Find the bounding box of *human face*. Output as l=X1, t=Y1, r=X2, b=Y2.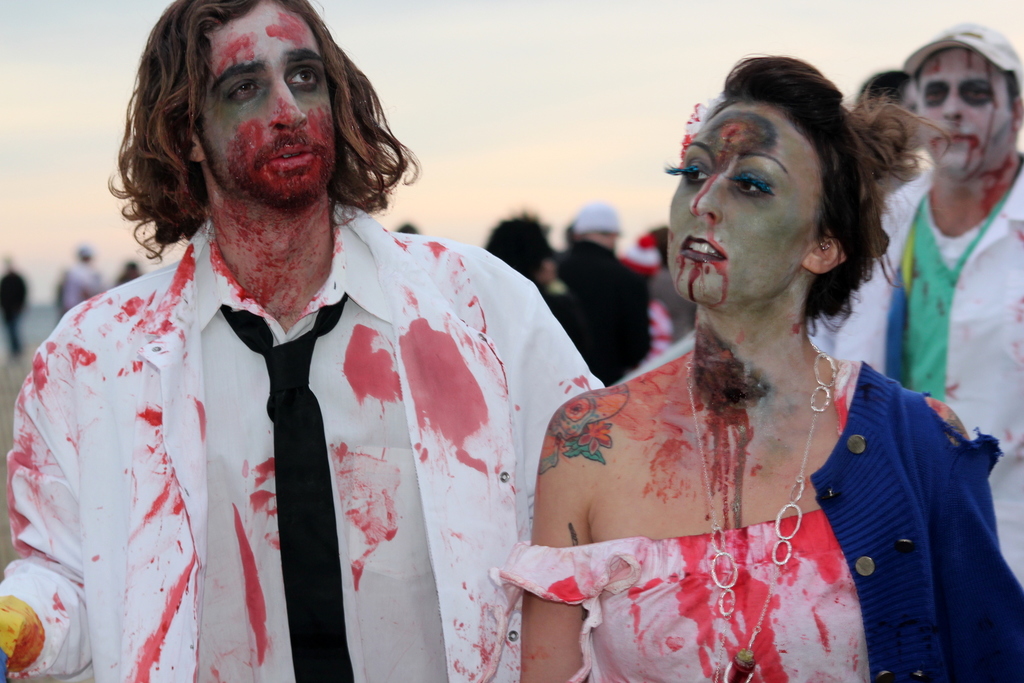
l=916, t=50, r=1011, b=177.
